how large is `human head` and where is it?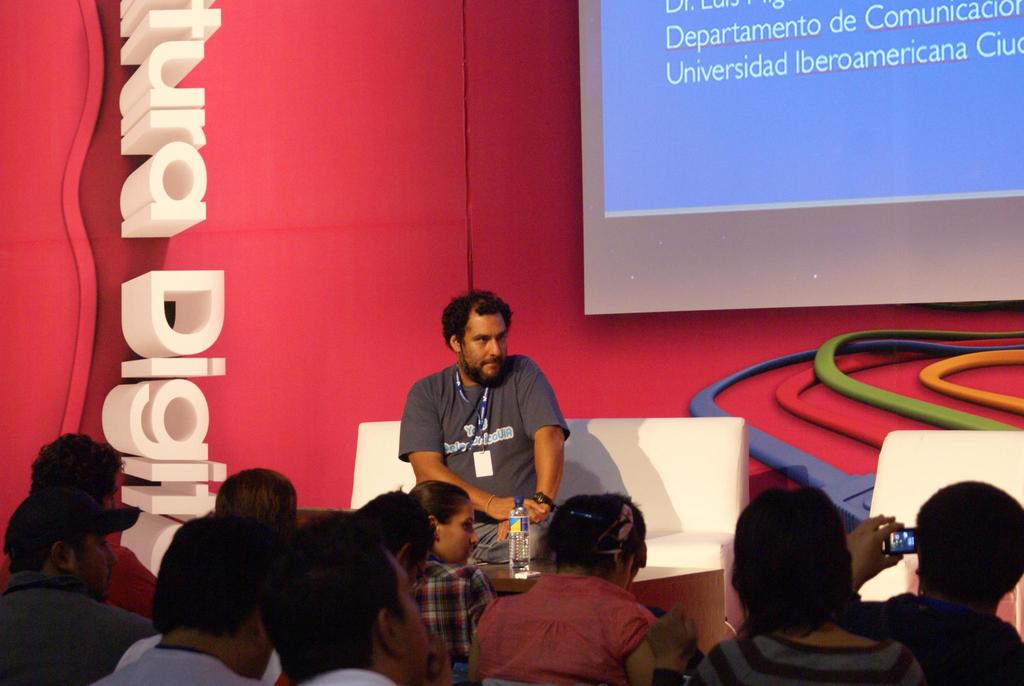
Bounding box: x1=29, y1=430, x2=124, y2=509.
